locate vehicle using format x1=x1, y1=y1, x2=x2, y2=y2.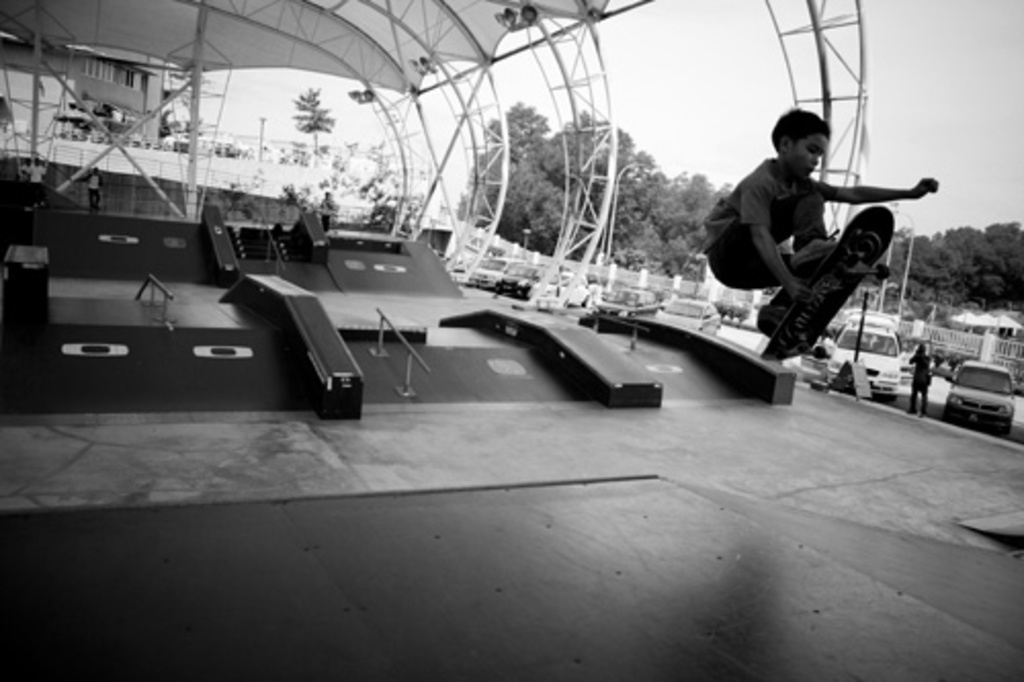
x1=463, y1=252, x2=504, y2=281.
